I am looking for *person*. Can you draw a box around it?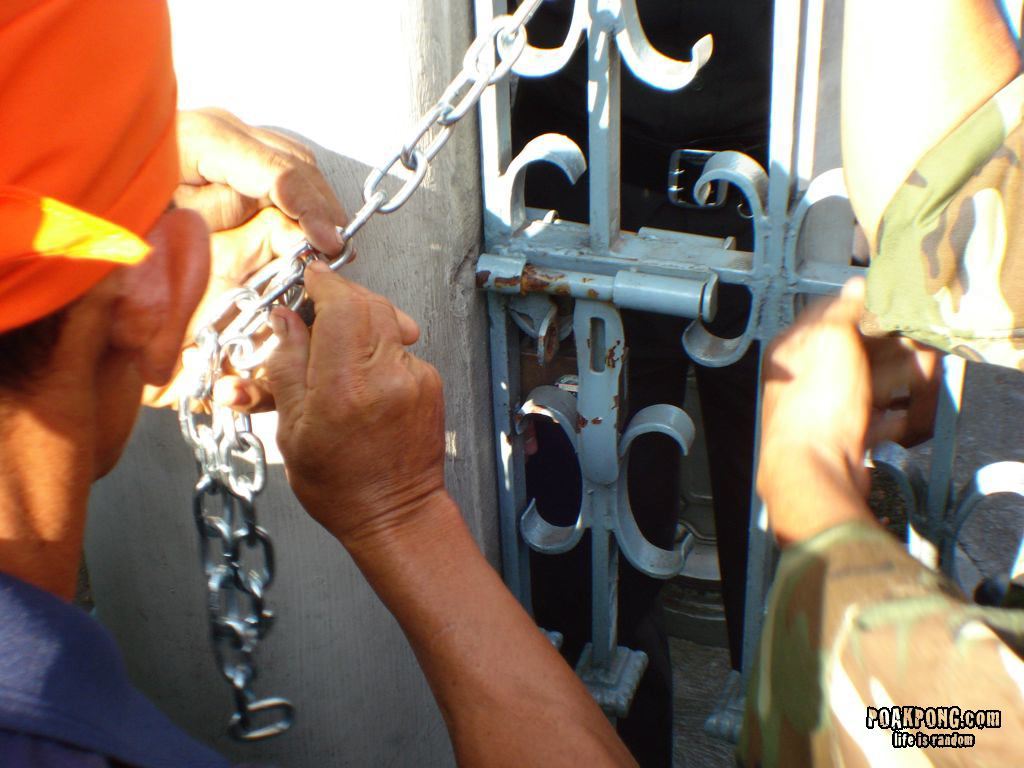
Sure, the bounding box is 0:0:645:767.
